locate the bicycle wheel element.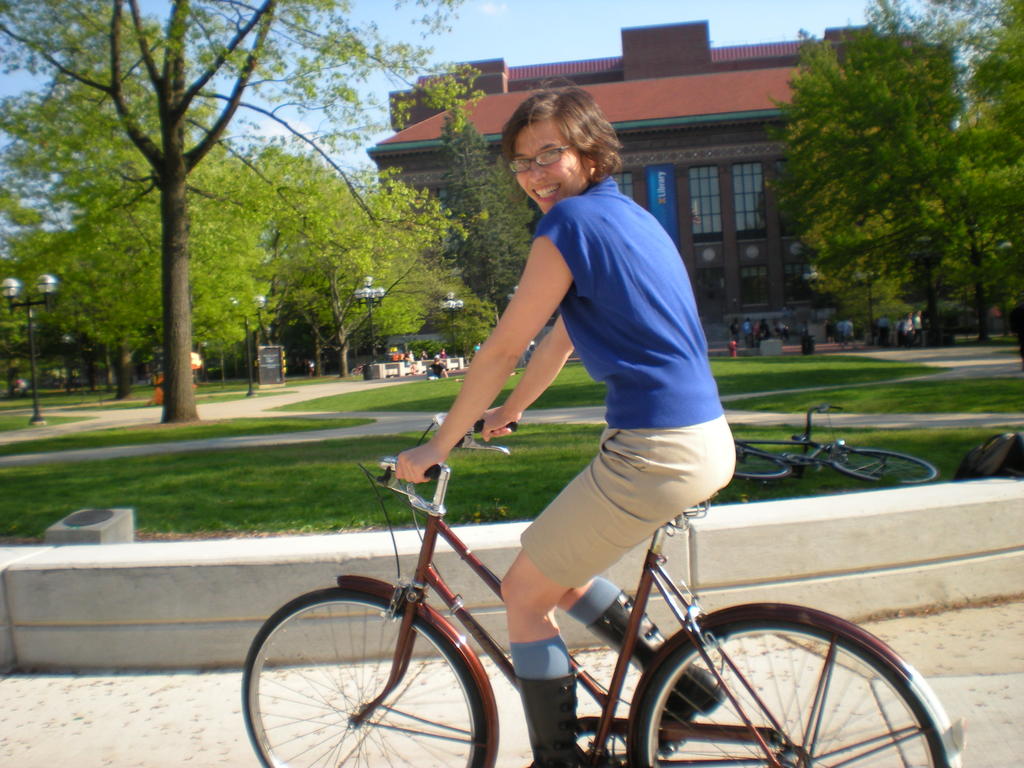
Element bbox: BBox(239, 584, 499, 764).
